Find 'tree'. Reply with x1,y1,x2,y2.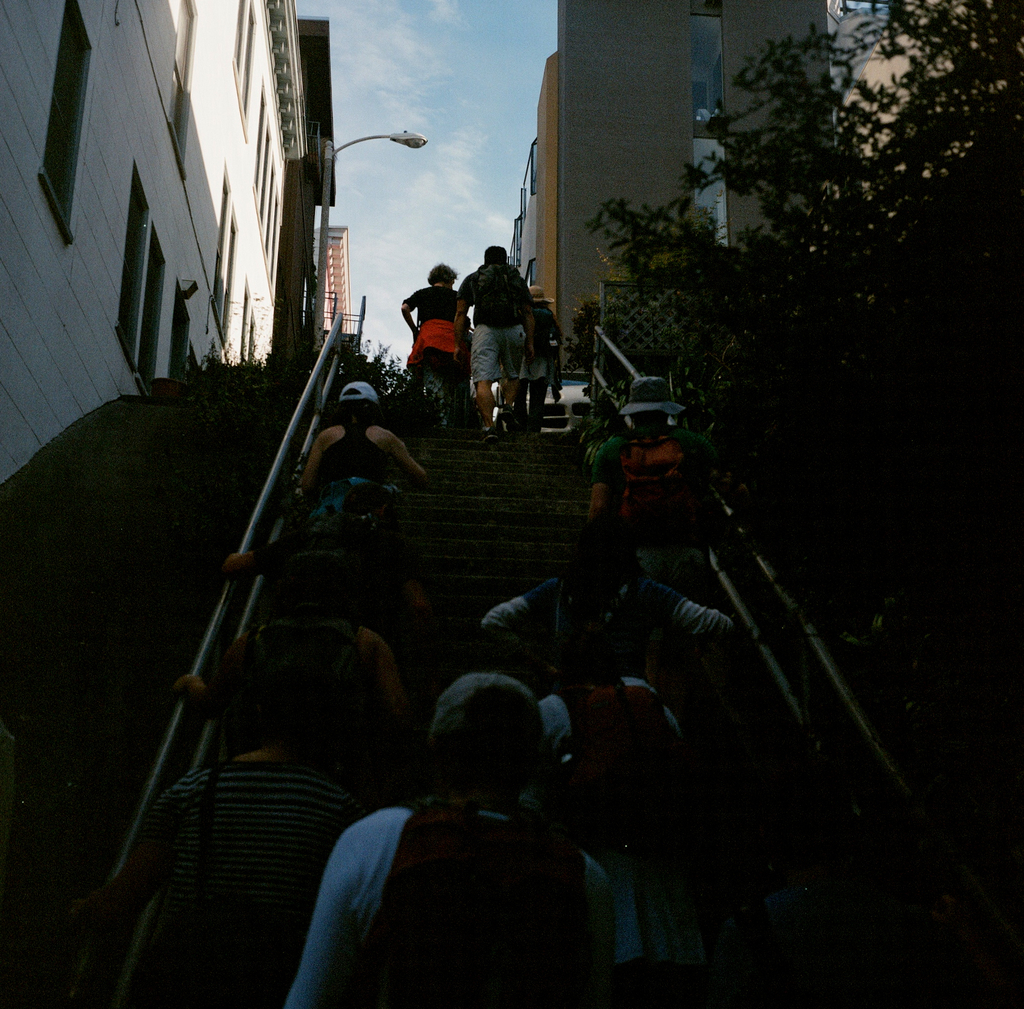
341,350,374,420.
